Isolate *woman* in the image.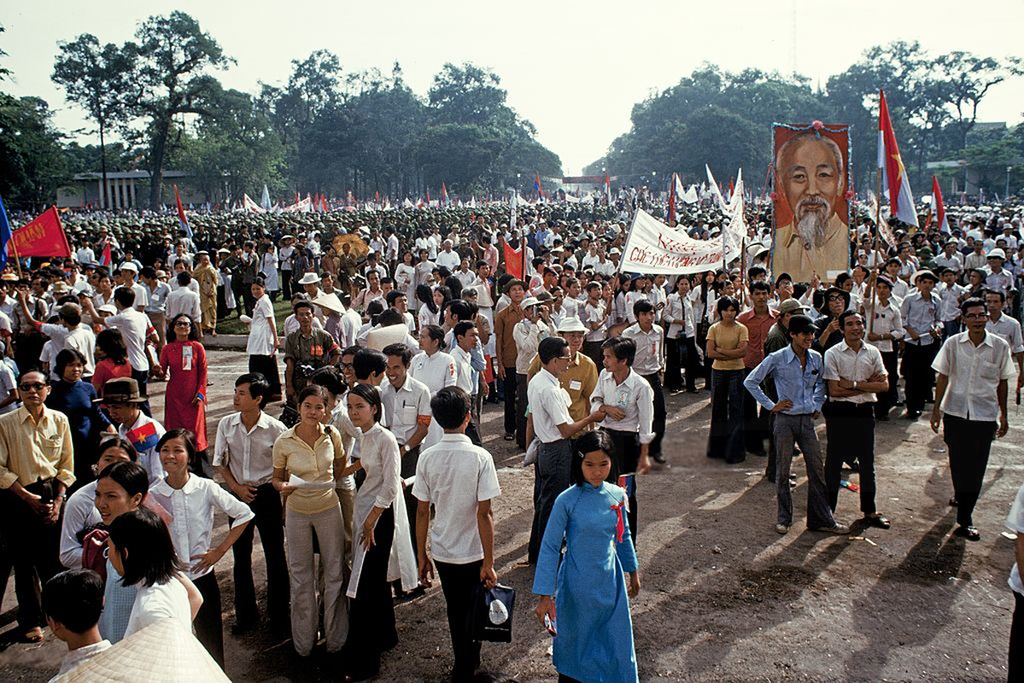
Isolated region: rect(415, 279, 442, 330).
